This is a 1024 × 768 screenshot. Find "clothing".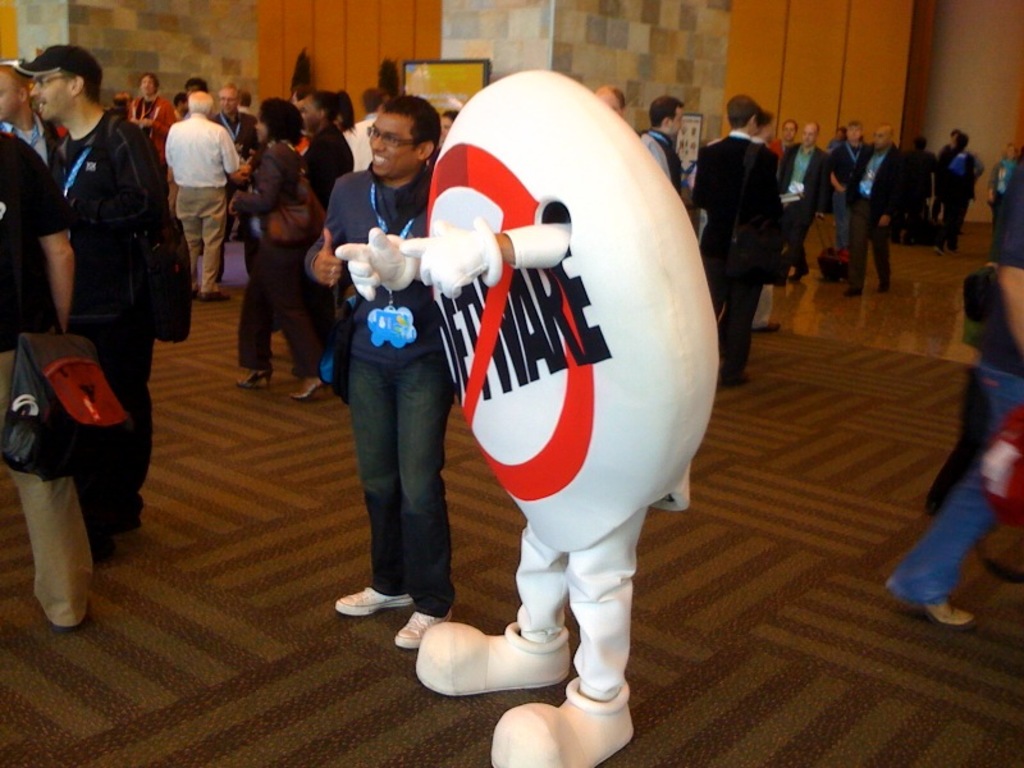
Bounding box: (x1=892, y1=159, x2=1023, y2=605).
